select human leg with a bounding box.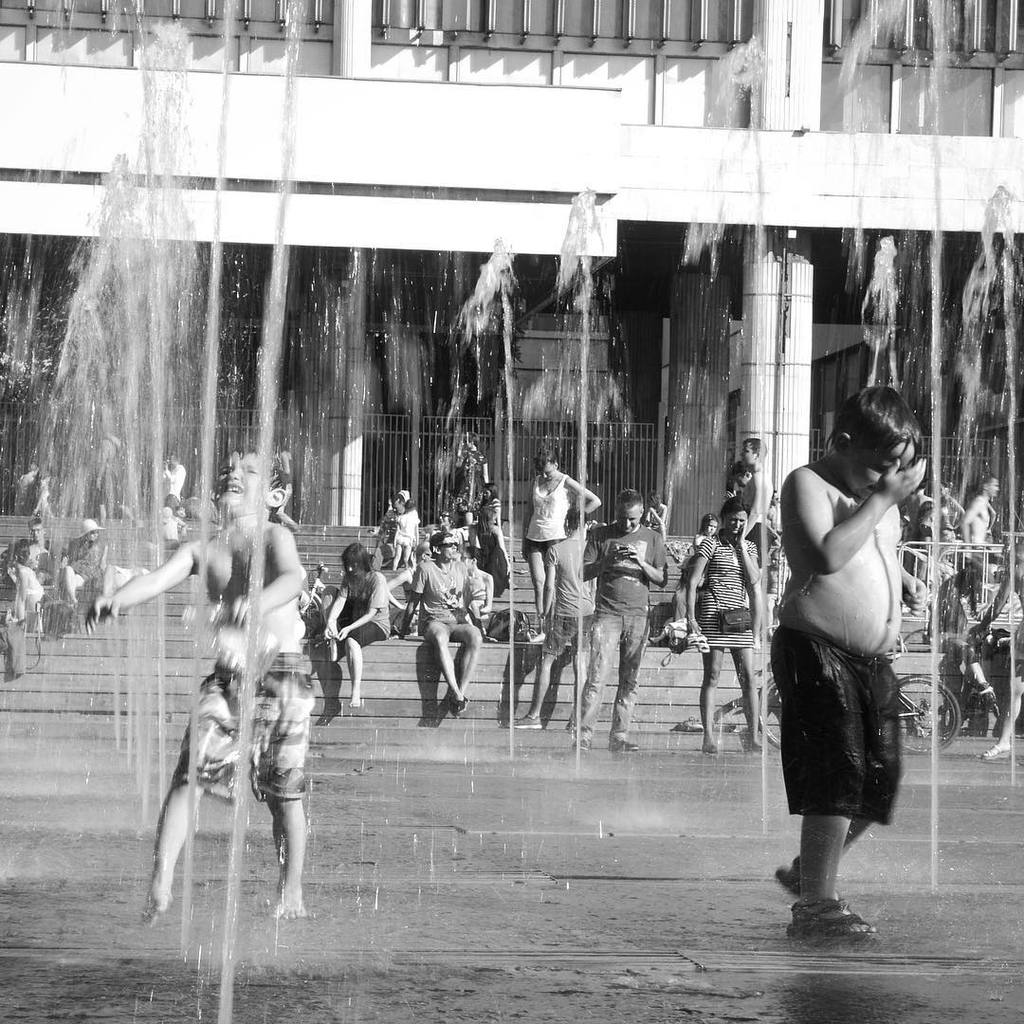
[345,616,388,701].
